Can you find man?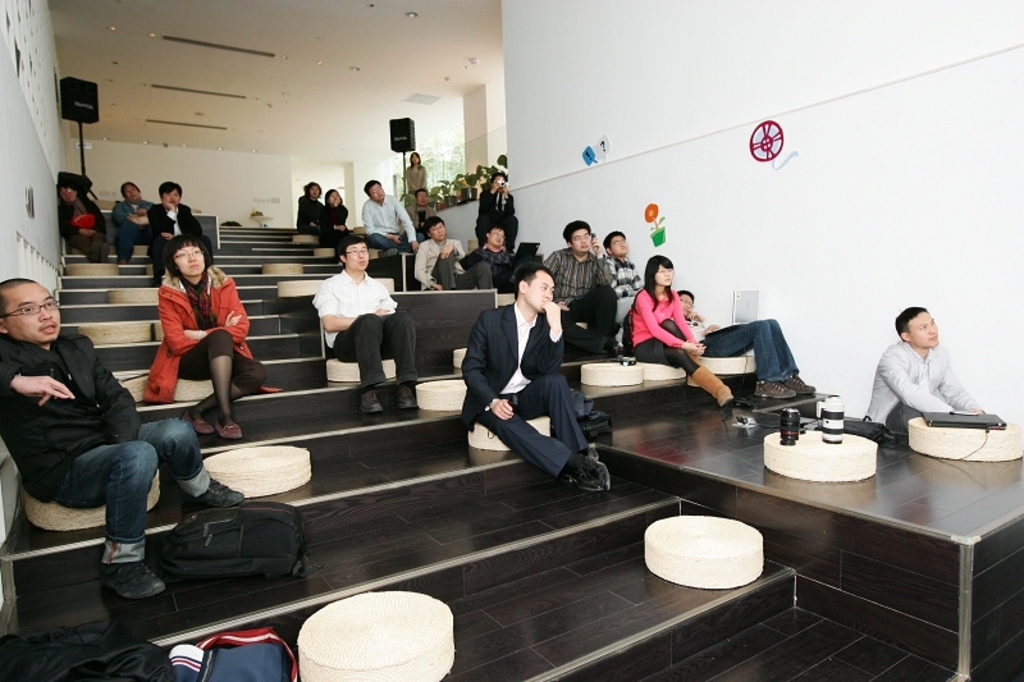
Yes, bounding box: [left=600, top=233, right=643, bottom=319].
